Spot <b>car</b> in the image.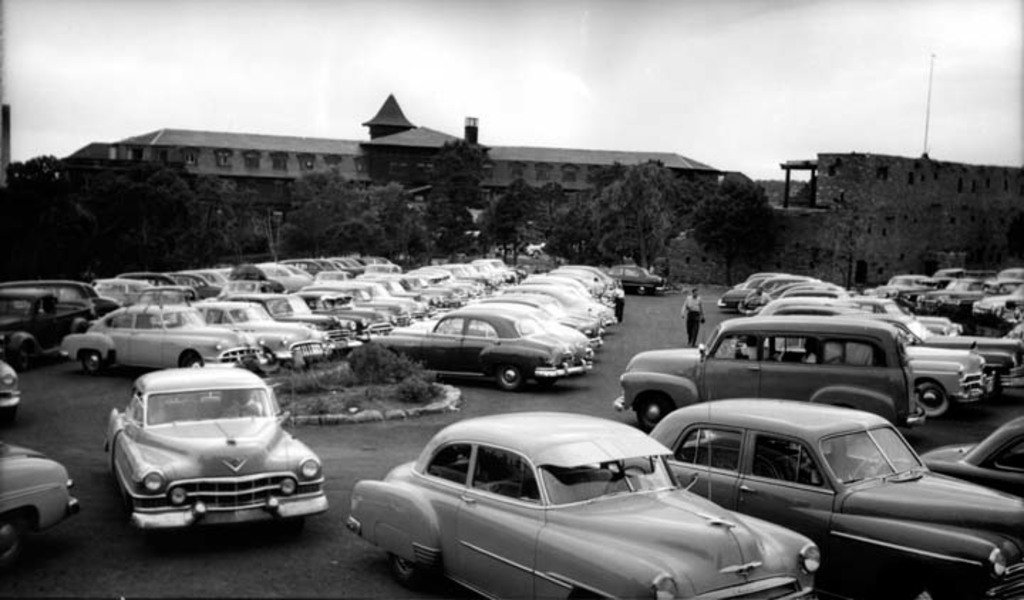
<b>car</b> found at x1=0 y1=358 x2=20 y2=422.
